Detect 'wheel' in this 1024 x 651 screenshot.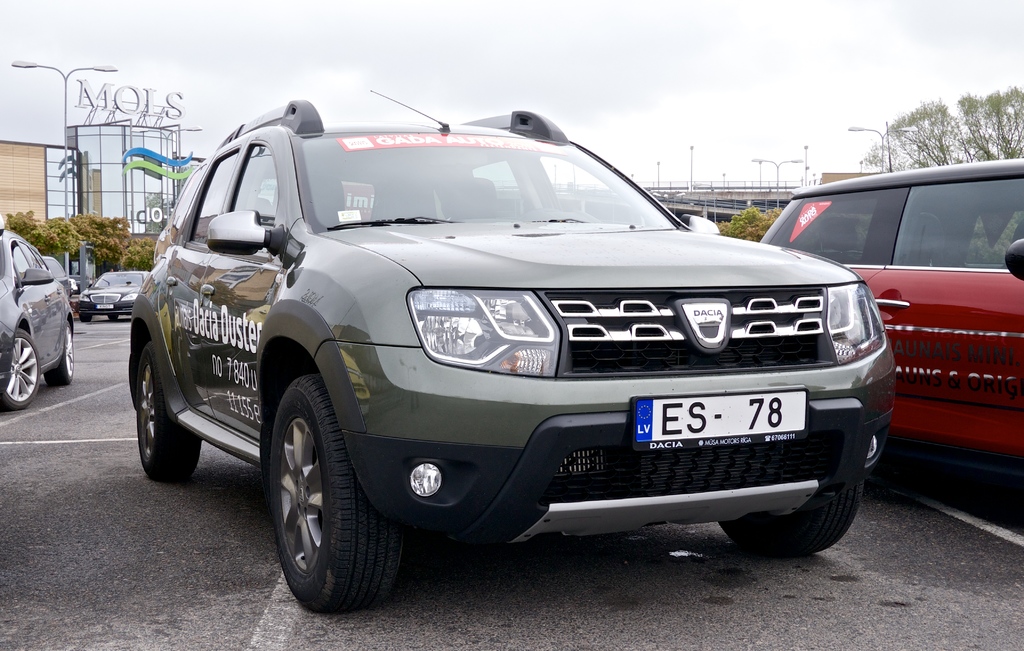
Detection: locate(268, 367, 418, 611).
